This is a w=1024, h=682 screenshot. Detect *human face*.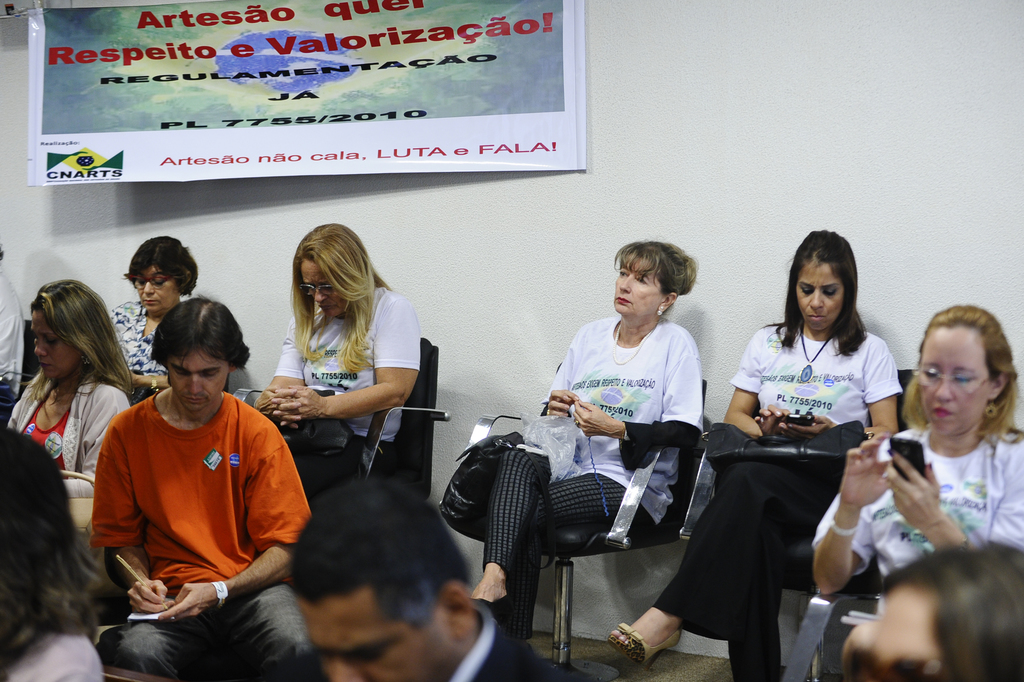
(x1=296, y1=590, x2=454, y2=681).
